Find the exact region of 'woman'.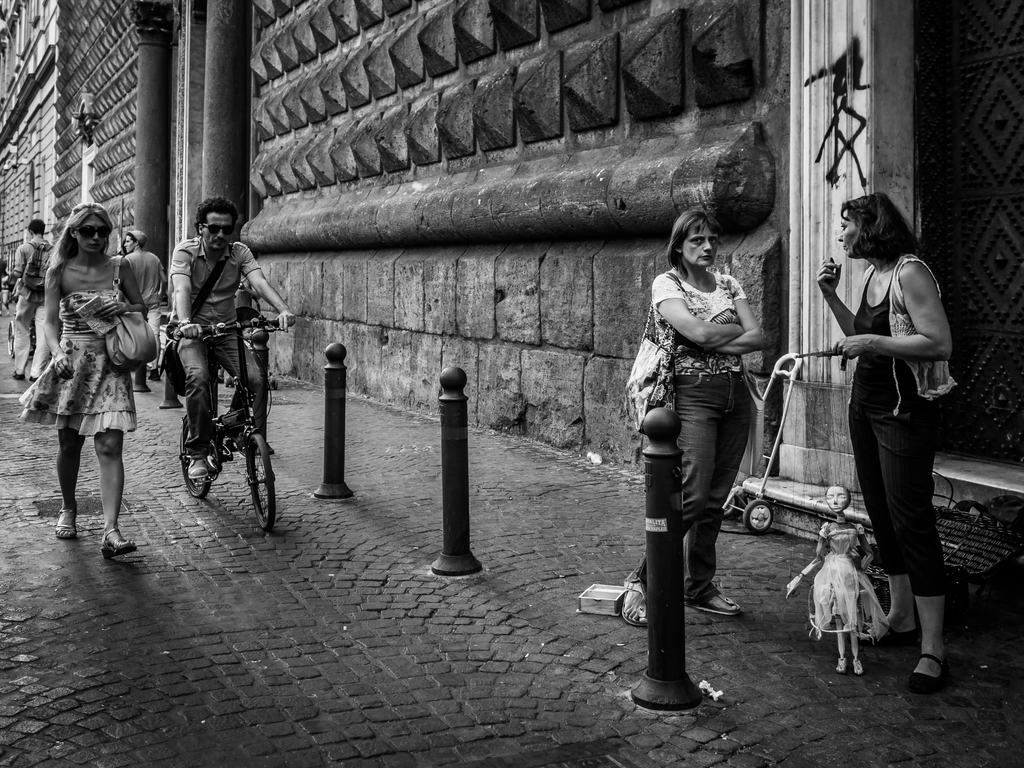
Exact region: locate(21, 204, 150, 557).
